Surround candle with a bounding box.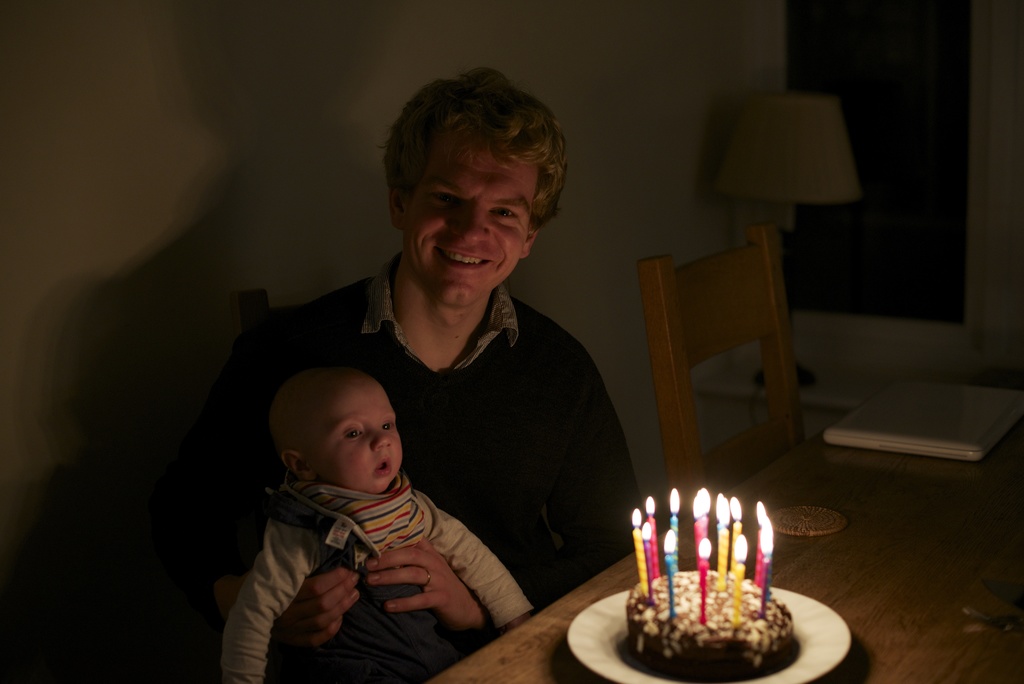
detection(693, 485, 710, 562).
